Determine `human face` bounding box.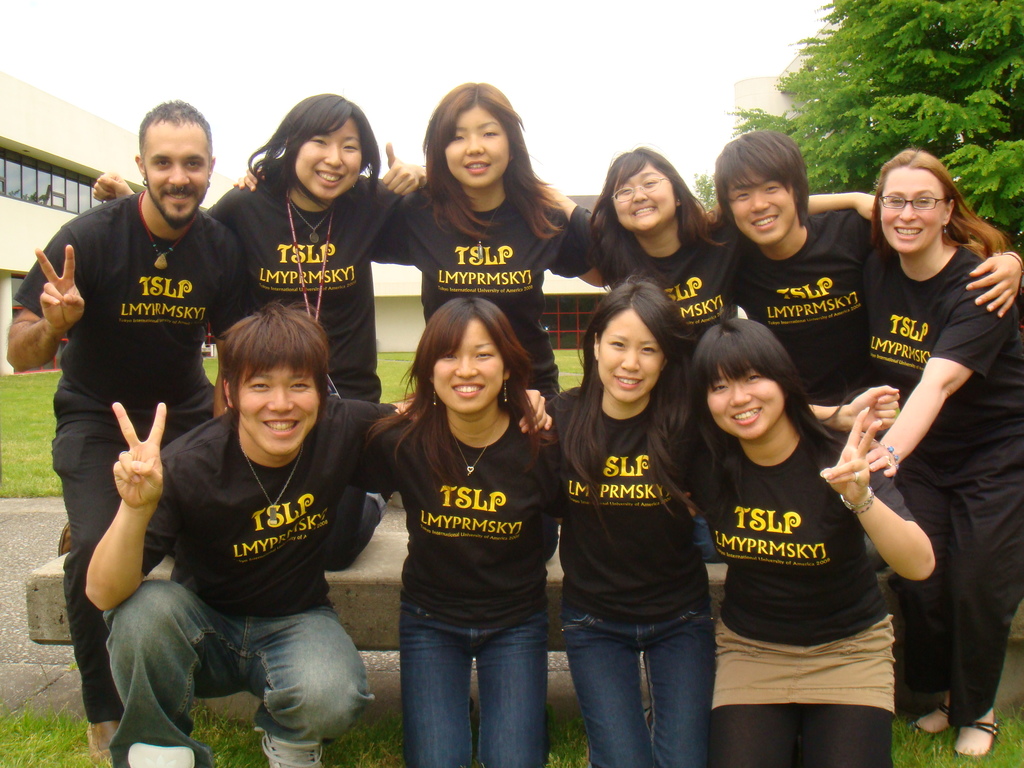
Determined: (left=232, top=359, right=323, bottom=454).
